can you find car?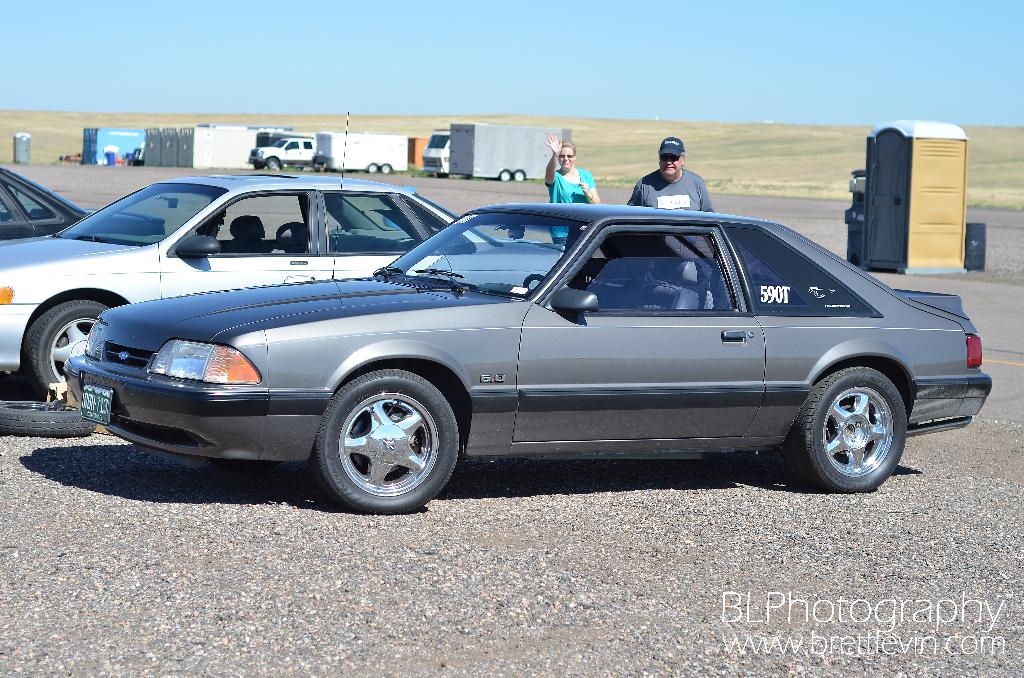
Yes, bounding box: region(0, 175, 566, 402).
